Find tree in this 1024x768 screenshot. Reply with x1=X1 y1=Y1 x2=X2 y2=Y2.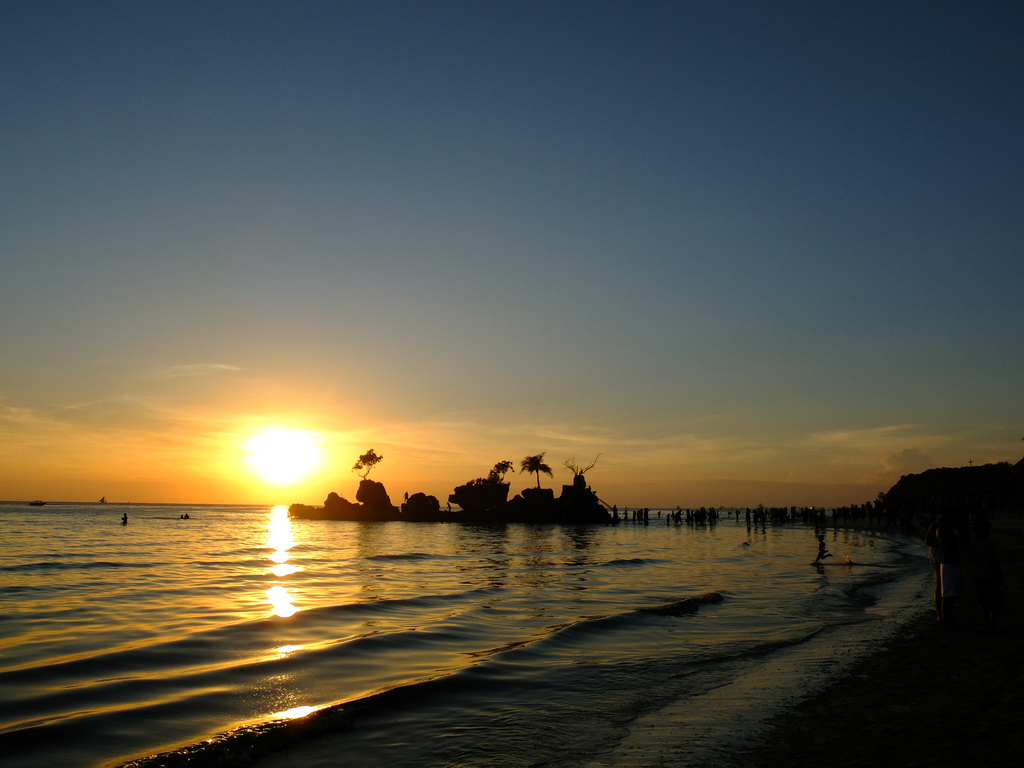
x1=516 y1=459 x2=551 y2=486.
